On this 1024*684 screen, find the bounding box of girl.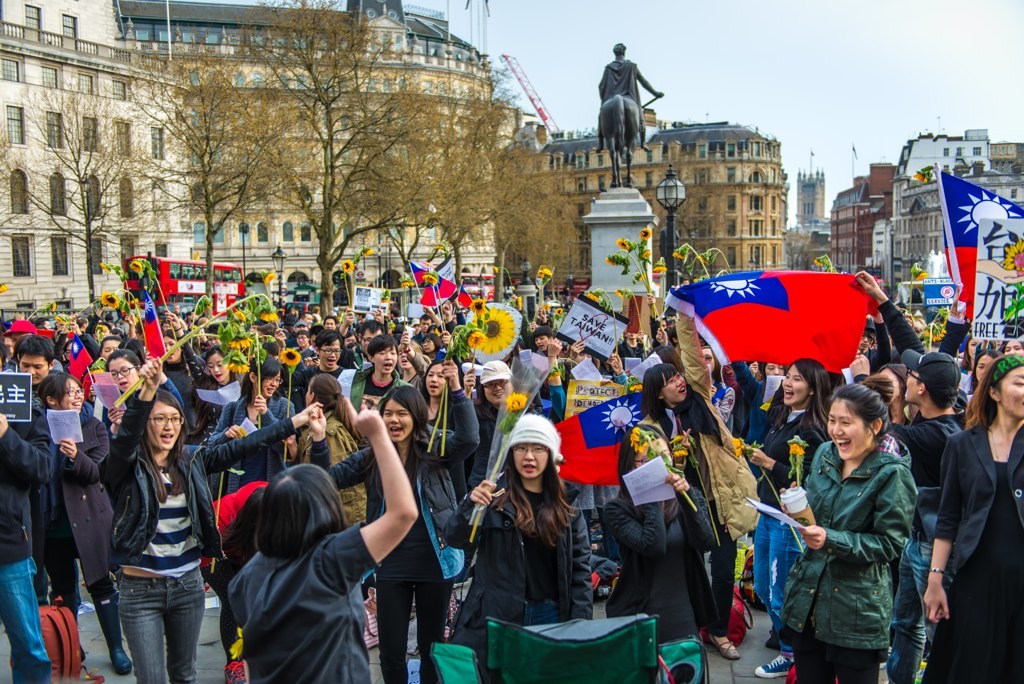
Bounding box: (left=960, top=335, right=992, bottom=384).
